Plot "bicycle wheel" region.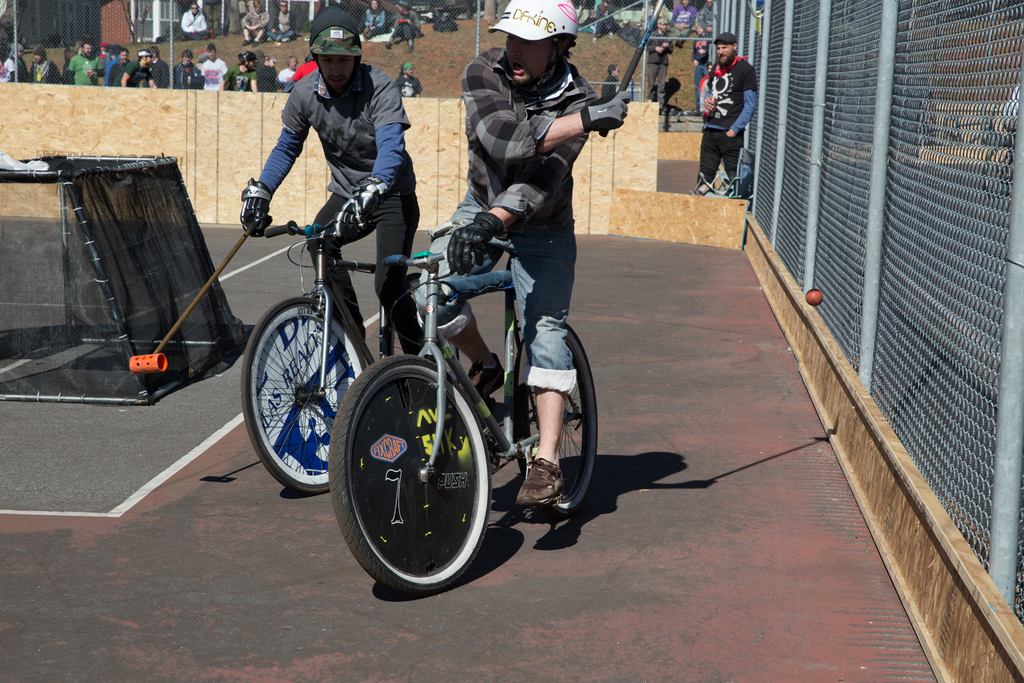
Plotted at left=237, top=299, right=364, bottom=499.
